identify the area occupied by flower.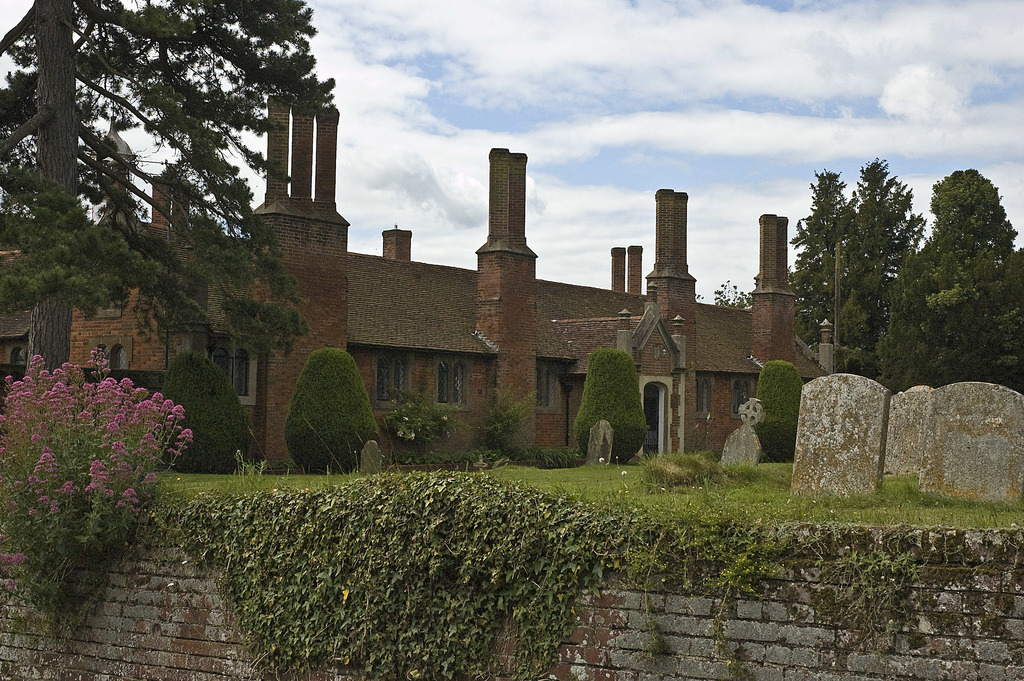
Area: Rect(177, 427, 193, 439).
